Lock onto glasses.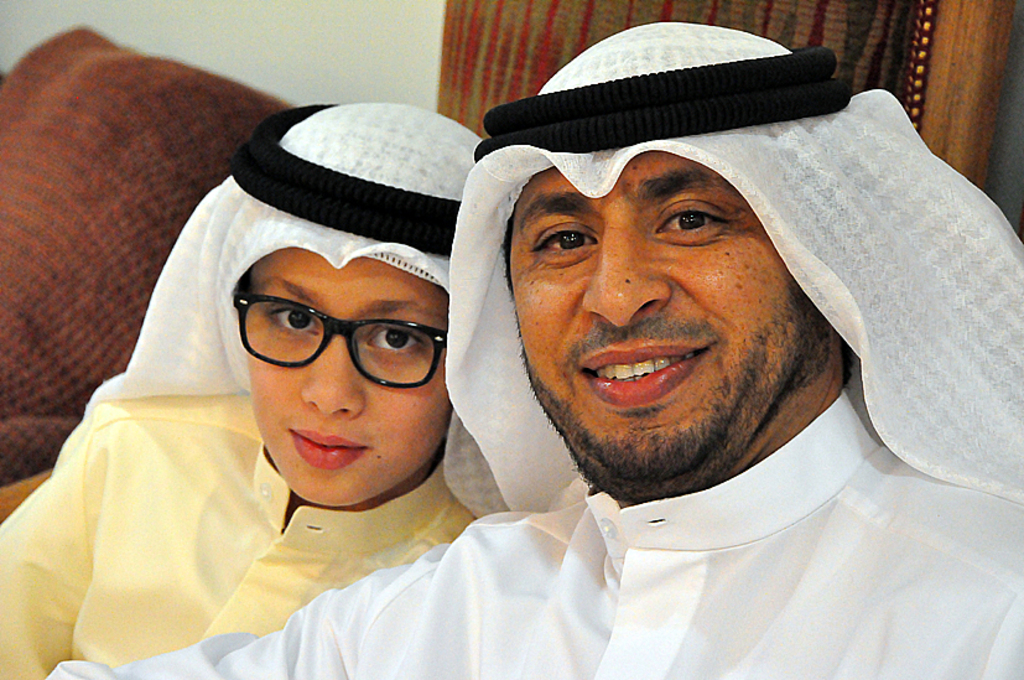
Locked: pyautogui.locateOnScreen(229, 289, 451, 390).
